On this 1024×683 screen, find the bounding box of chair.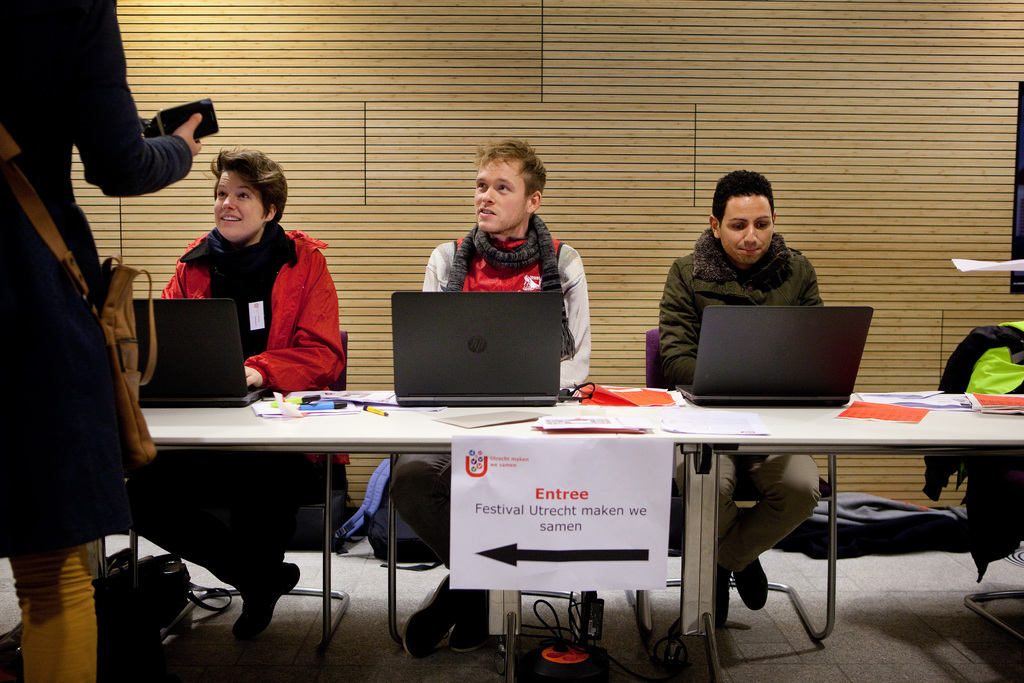
Bounding box: [388, 450, 593, 645].
